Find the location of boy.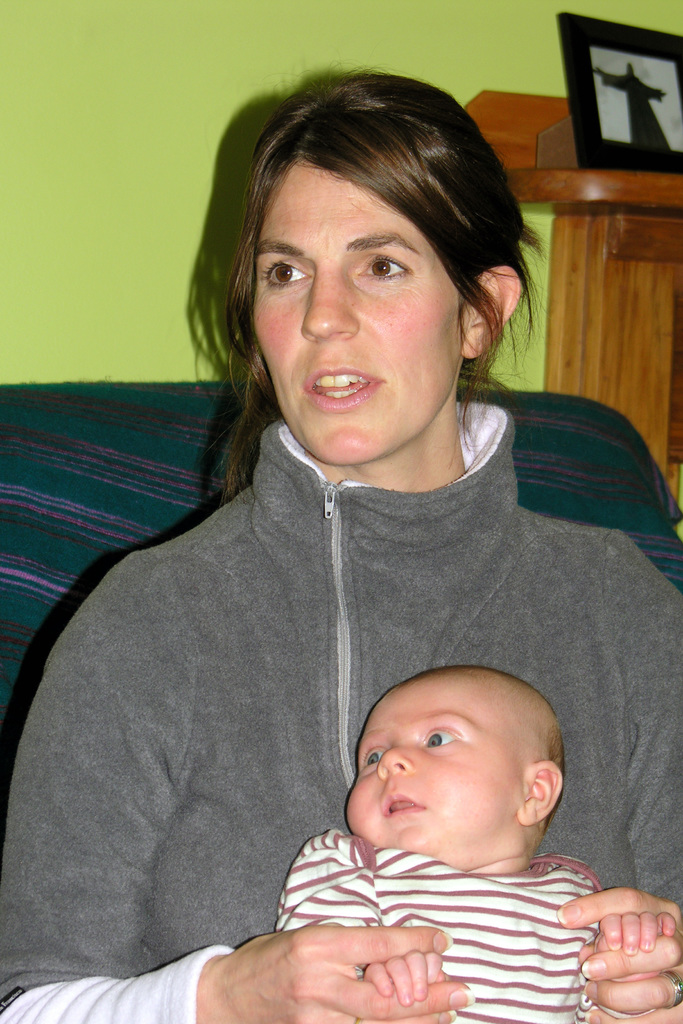
Location: pyautogui.locateOnScreen(271, 662, 679, 1023).
